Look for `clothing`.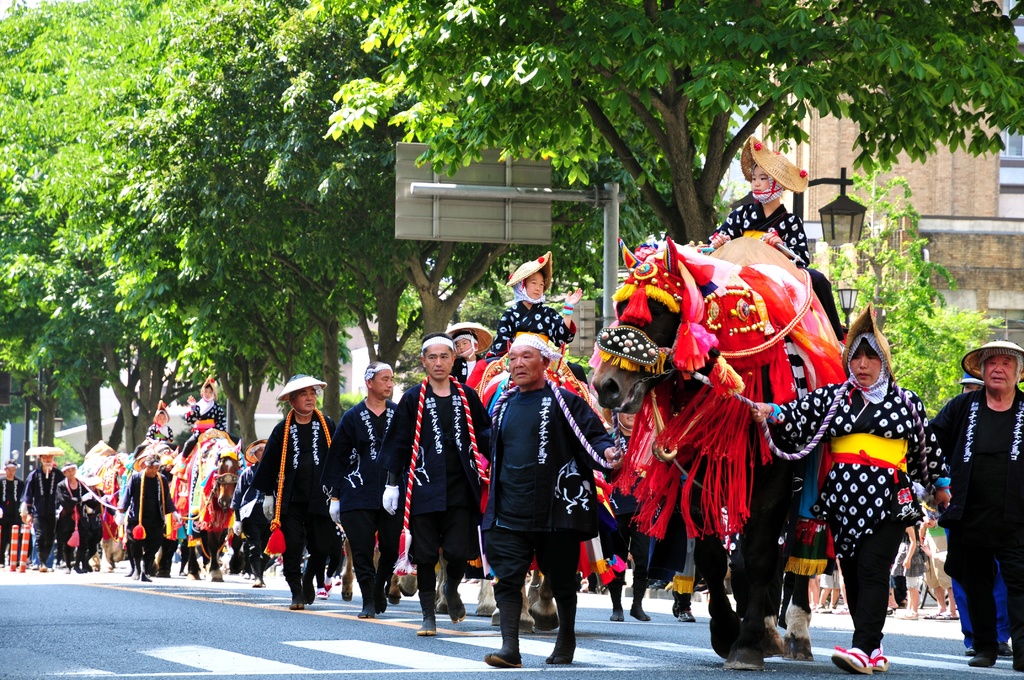
Found: (252,411,337,592).
